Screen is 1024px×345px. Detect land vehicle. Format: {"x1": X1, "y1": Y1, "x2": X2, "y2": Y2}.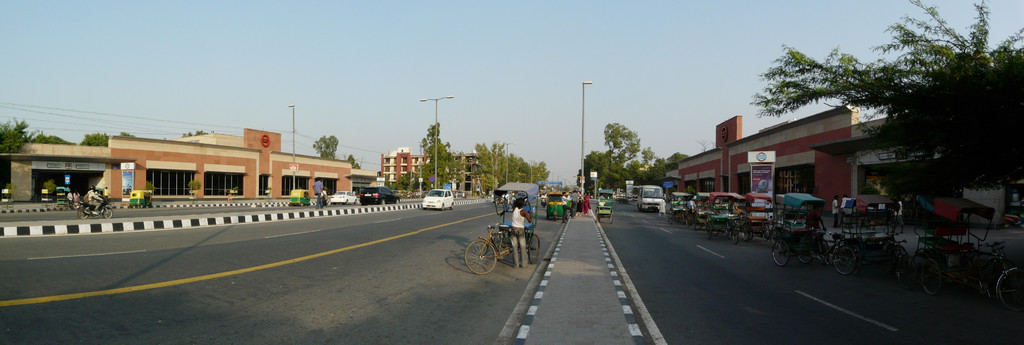
{"x1": 59, "y1": 185, "x2": 79, "y2": 209}.
